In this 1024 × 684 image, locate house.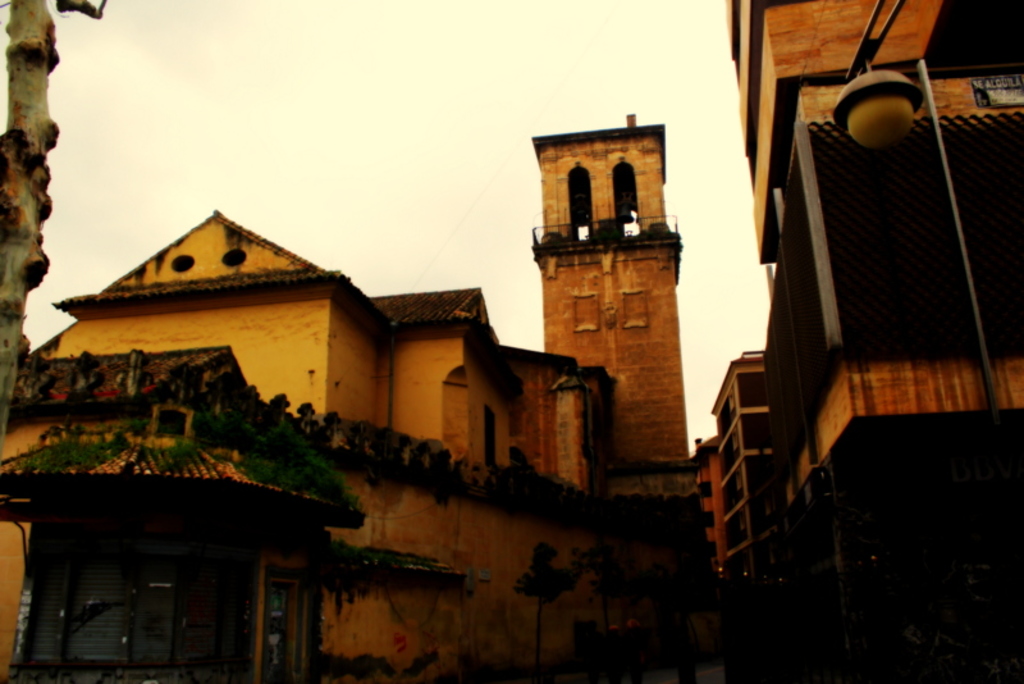
Bounding box: region(83, 113, 787, 635).
